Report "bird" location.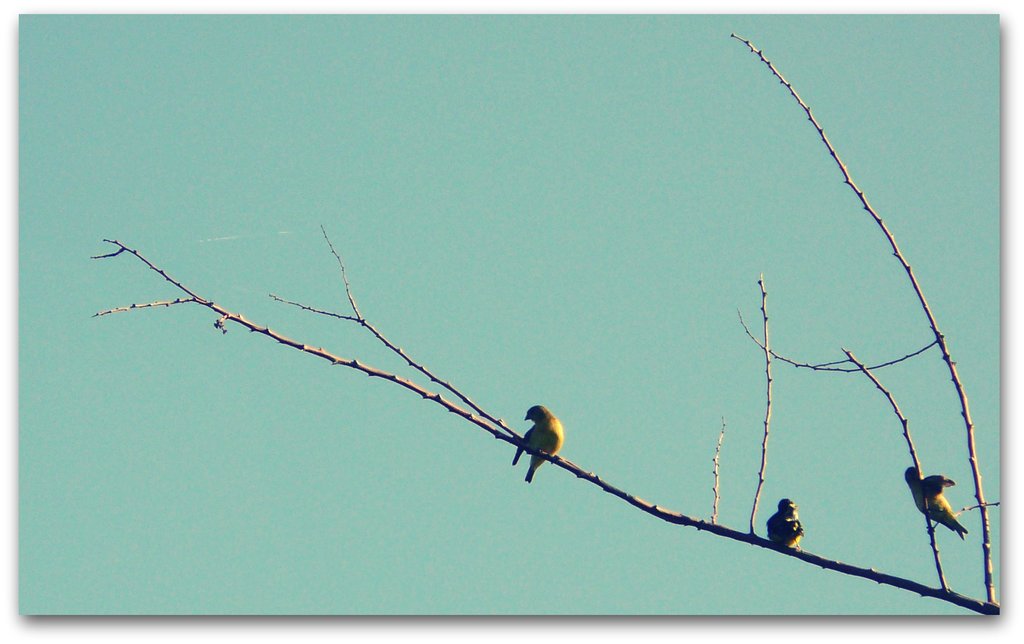
Report: <bbox>763, 494, 806, 547</bbox>.
